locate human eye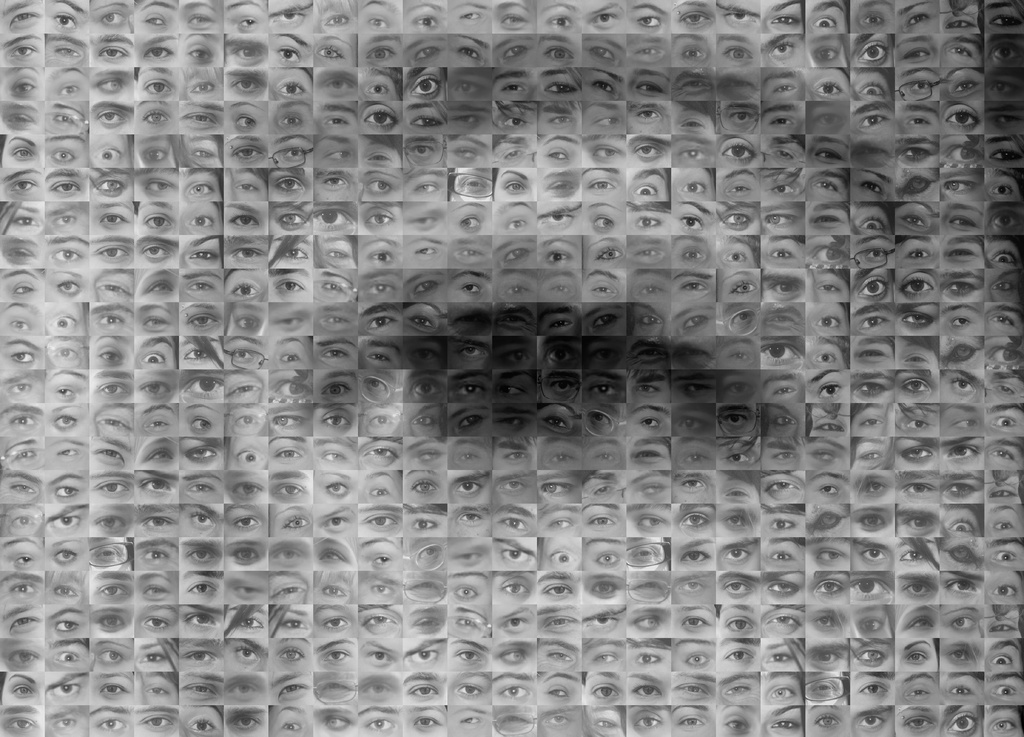
<region>631, 448, 660, 462</region>
